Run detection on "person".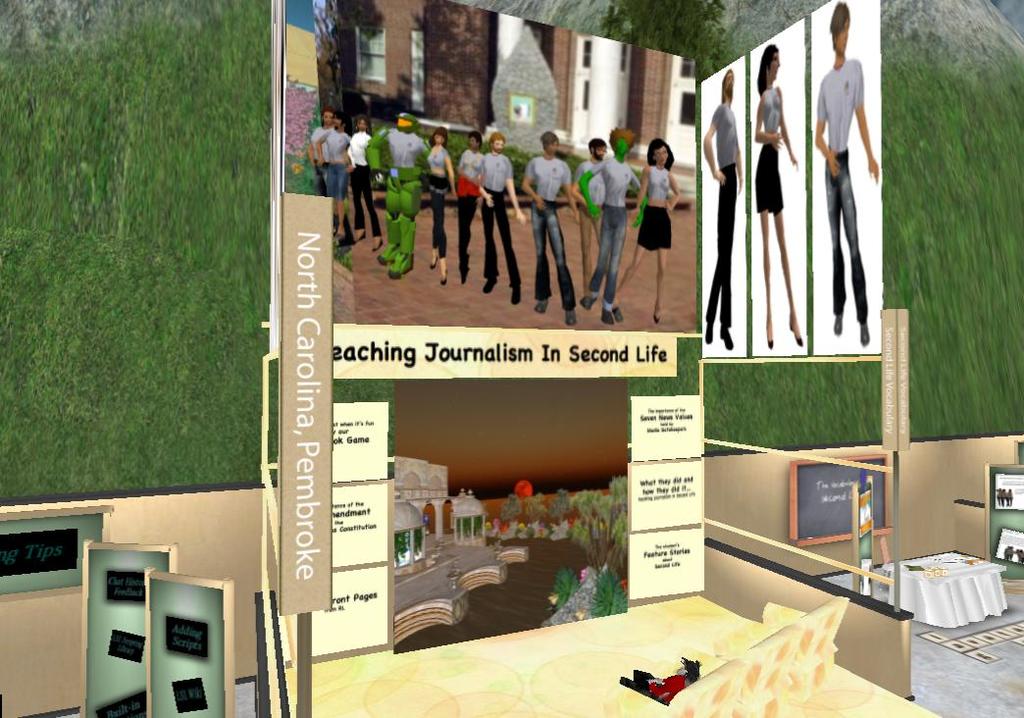
Result: 312 113 359 240.
